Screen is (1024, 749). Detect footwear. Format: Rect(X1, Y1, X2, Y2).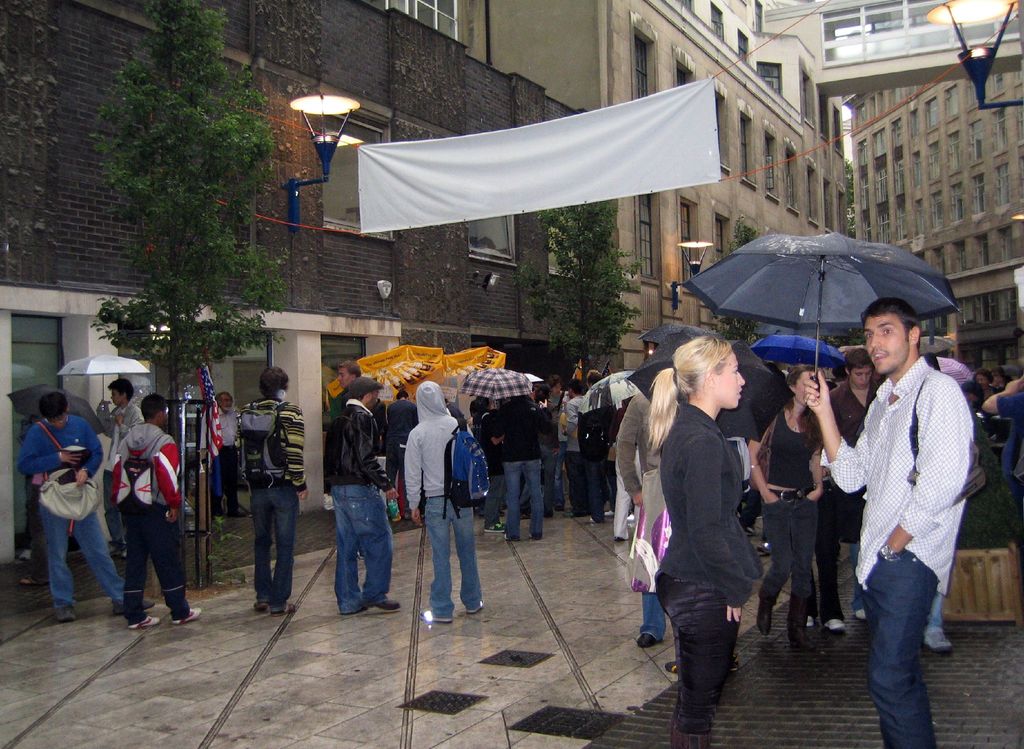
Rect(853, 607, 867, 620).
